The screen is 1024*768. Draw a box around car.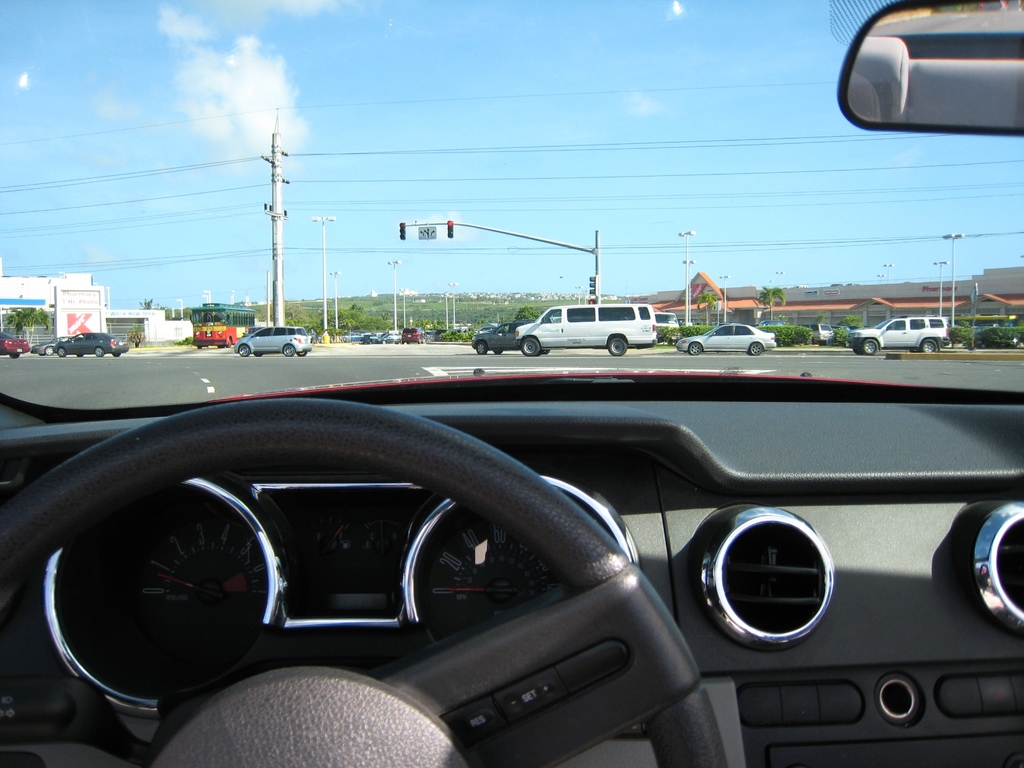
locate(29, 341, 62, 352).
